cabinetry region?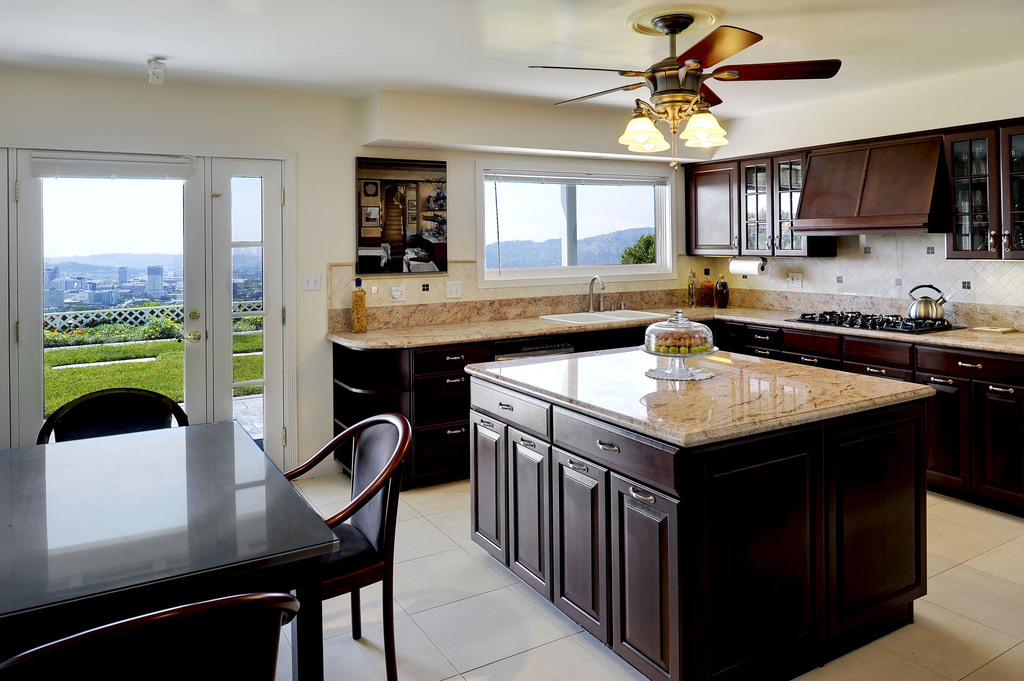
(left=744, top=158, right=776, bottom=251)
